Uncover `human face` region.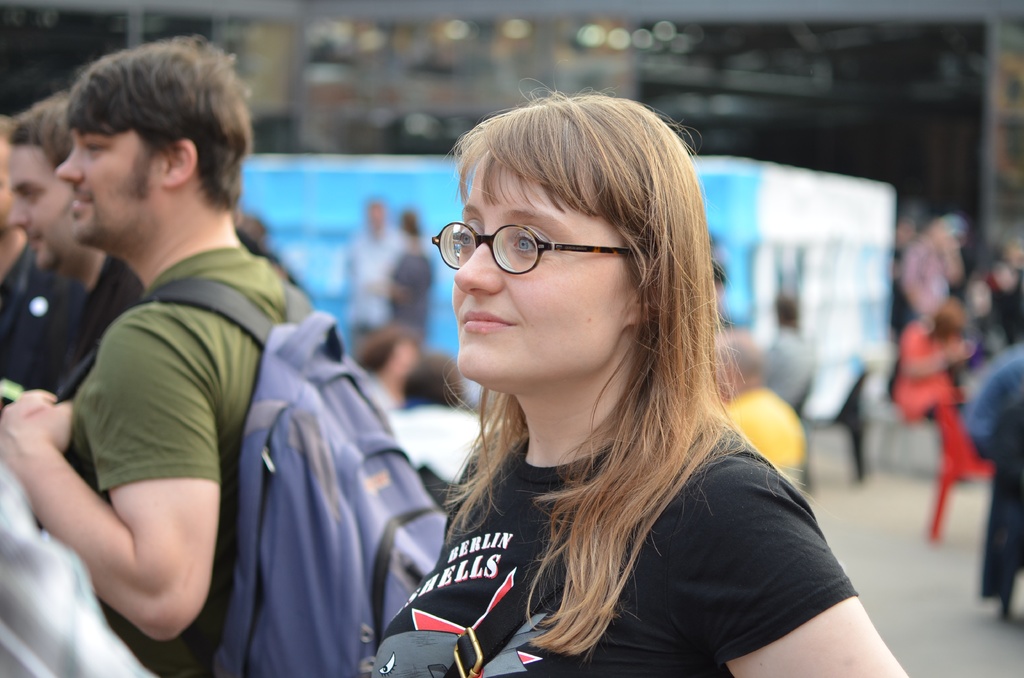
Uncovered: [x1=451, y1=150, x2=636, y2=389].
